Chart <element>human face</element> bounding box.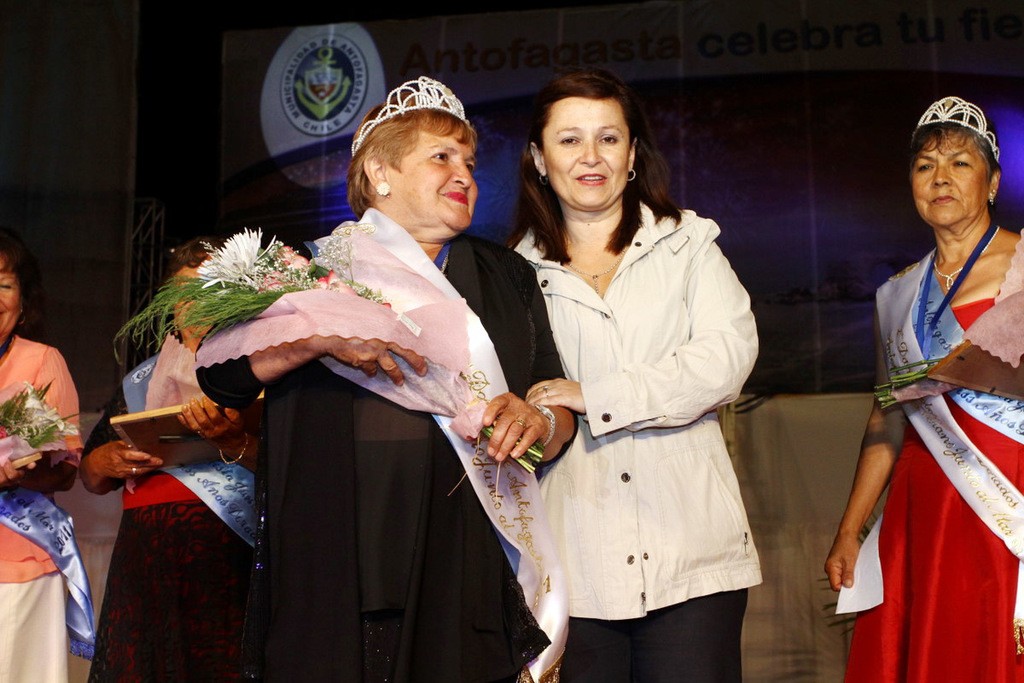
Charted: x1=536, y1=93, x2=634, y2=212.
